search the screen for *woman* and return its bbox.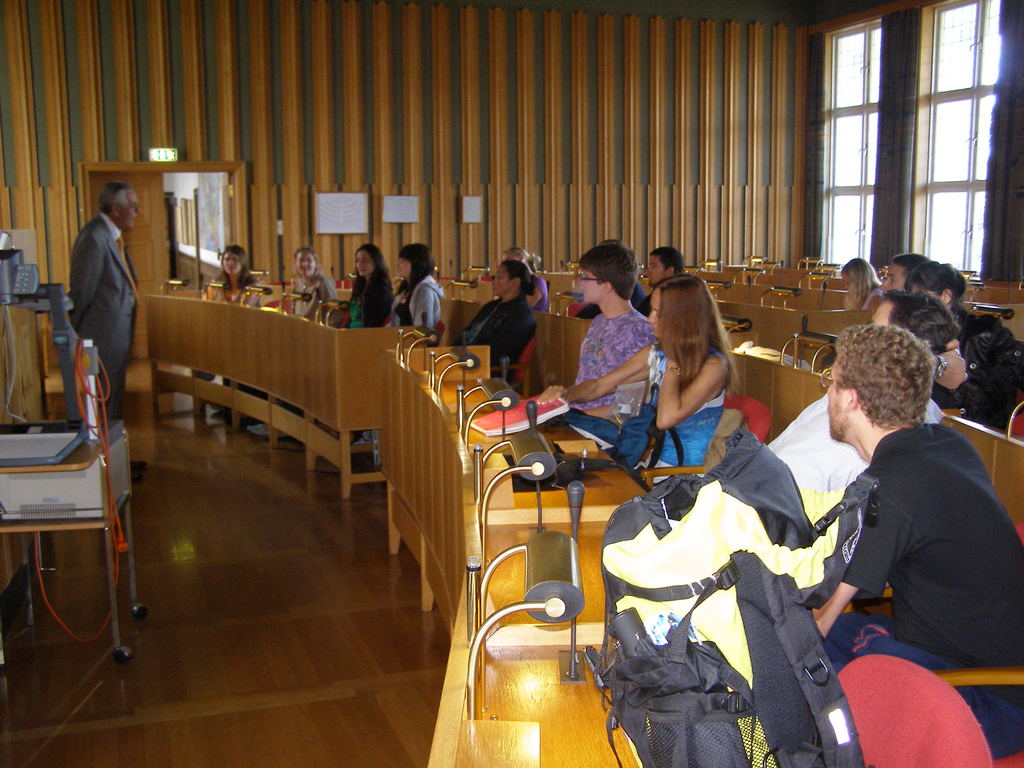
Found: select_region(616, 264, 769, 529).
